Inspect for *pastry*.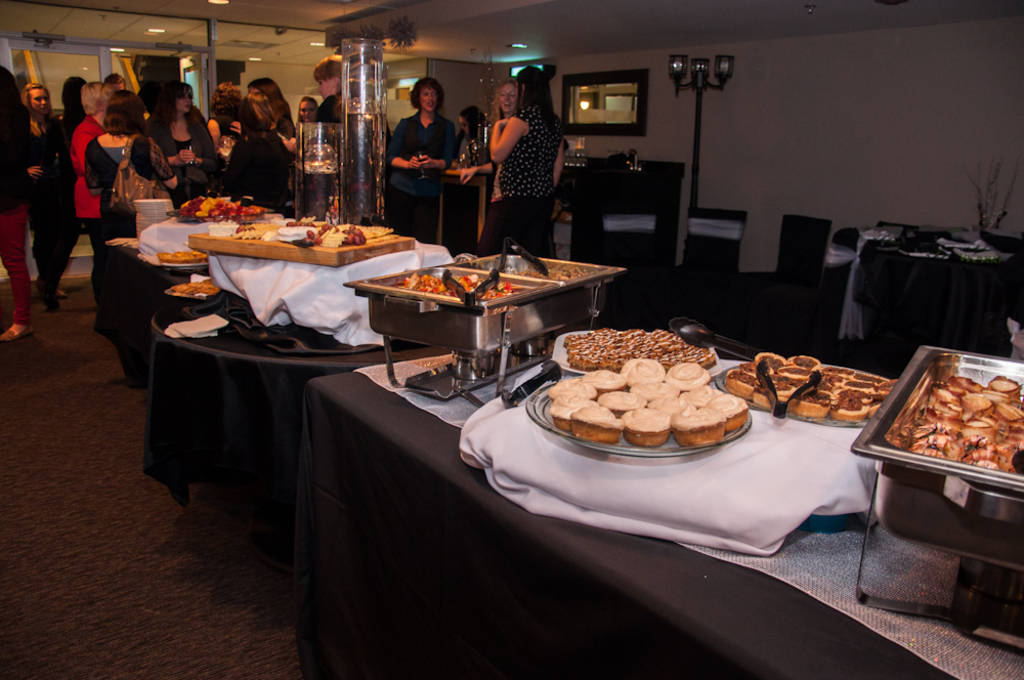
Inspection: 666 401 729 450.
